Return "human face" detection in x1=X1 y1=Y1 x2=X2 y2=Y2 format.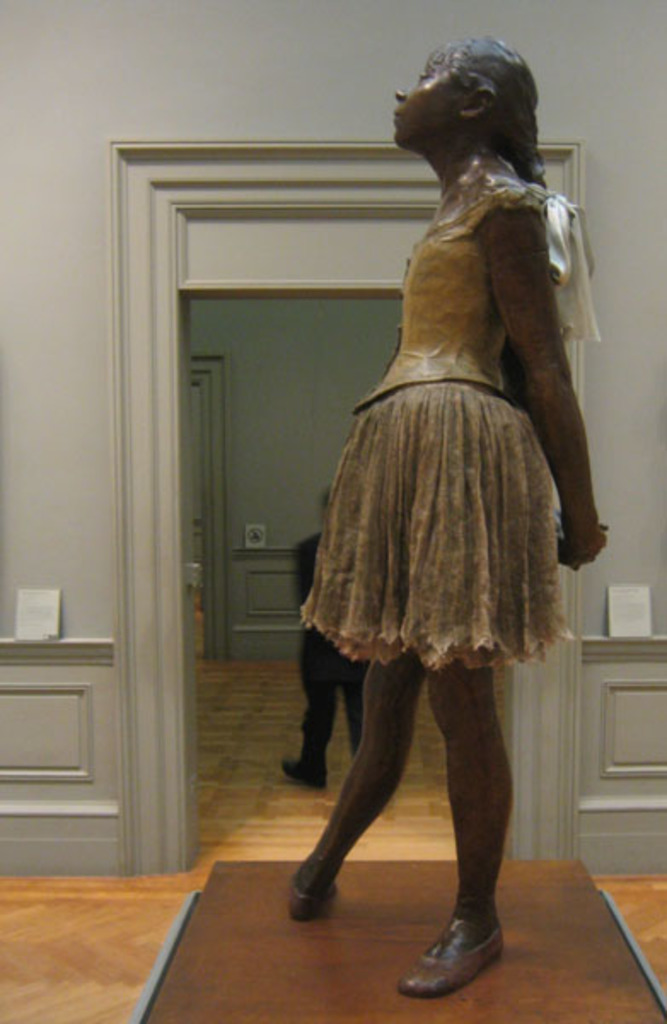
x1=389 y1=38 x2=464 y2=157.
